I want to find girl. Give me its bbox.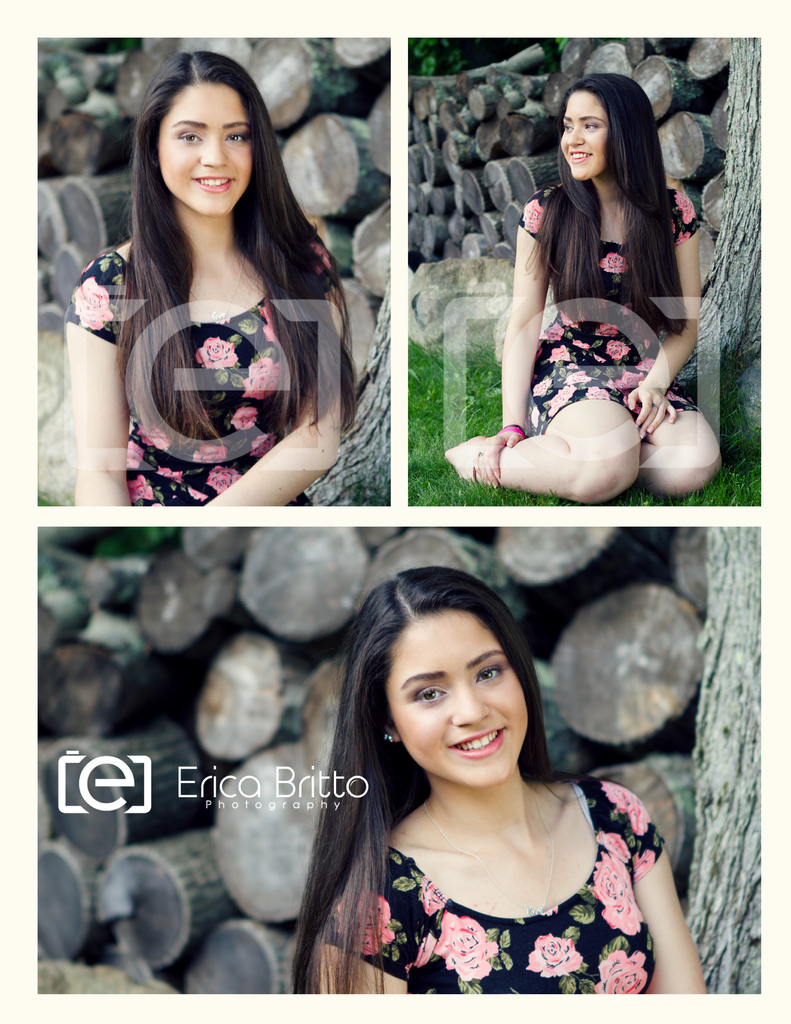
bbox=[438, 68, 721, 498].
